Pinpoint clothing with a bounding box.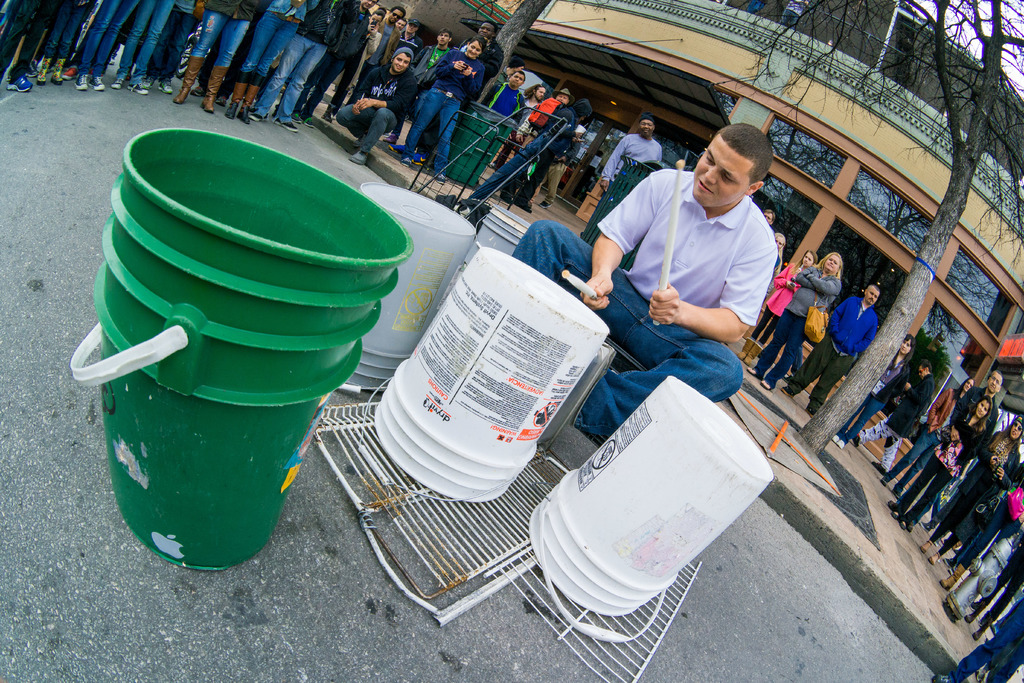
box=[953, 613, 1023, 682].
